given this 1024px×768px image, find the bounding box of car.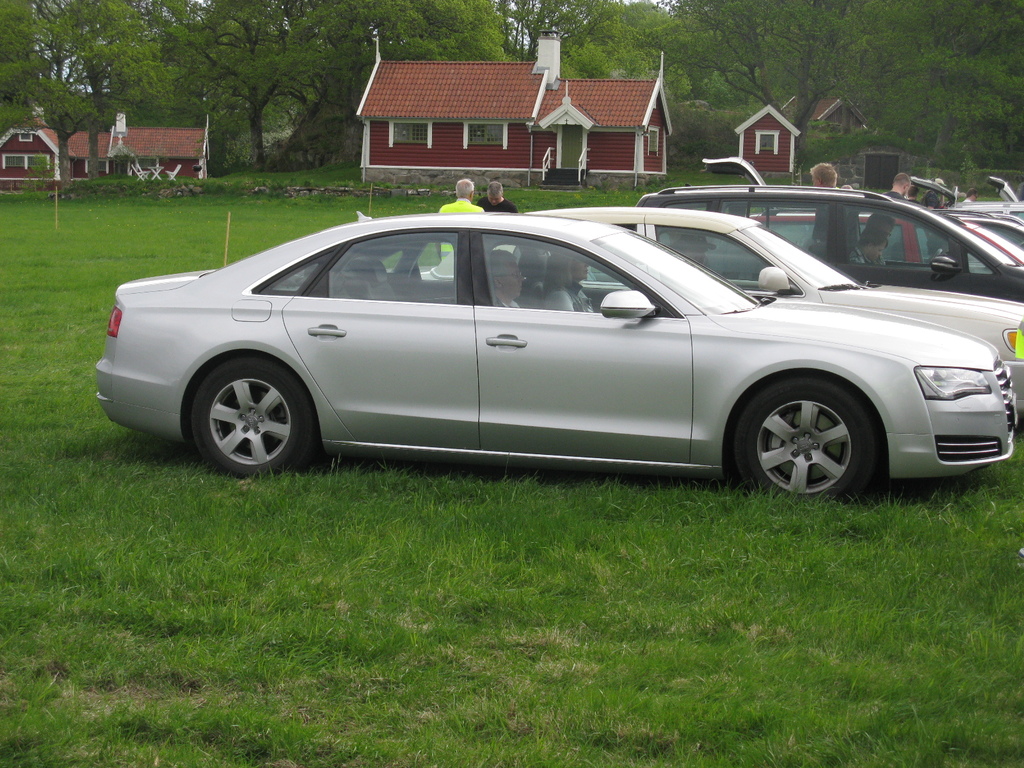
{"left": 644, "top": 184, "right": 1023, "bottom": 305}.
